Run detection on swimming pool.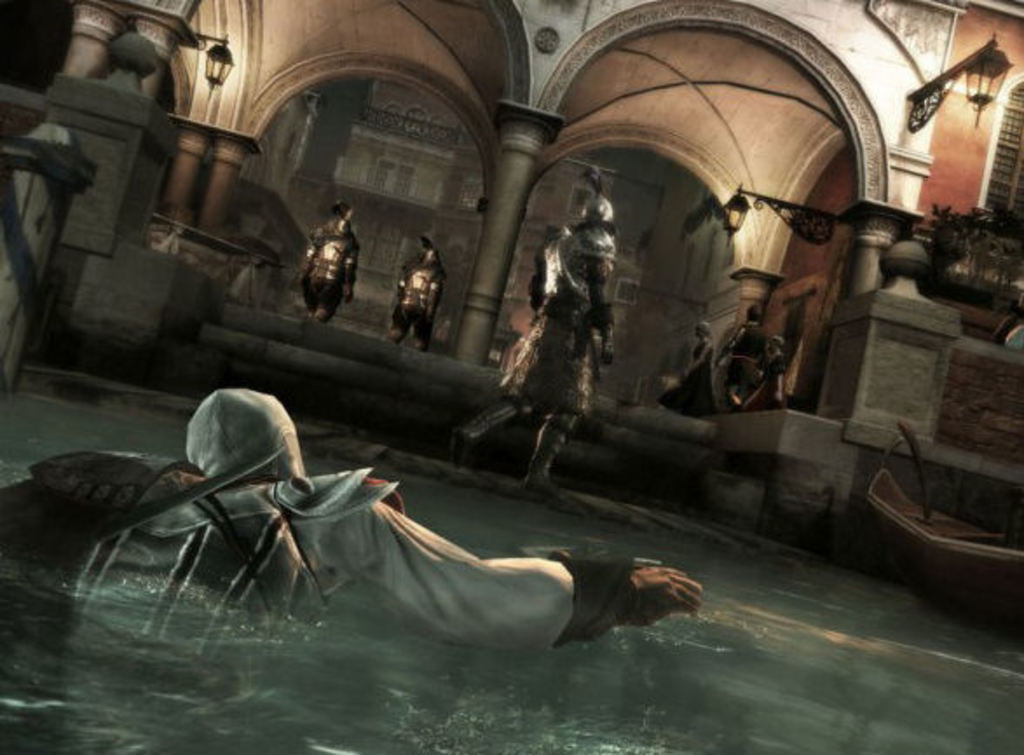
Result: bbox=(0, 380, 1022, 753).
